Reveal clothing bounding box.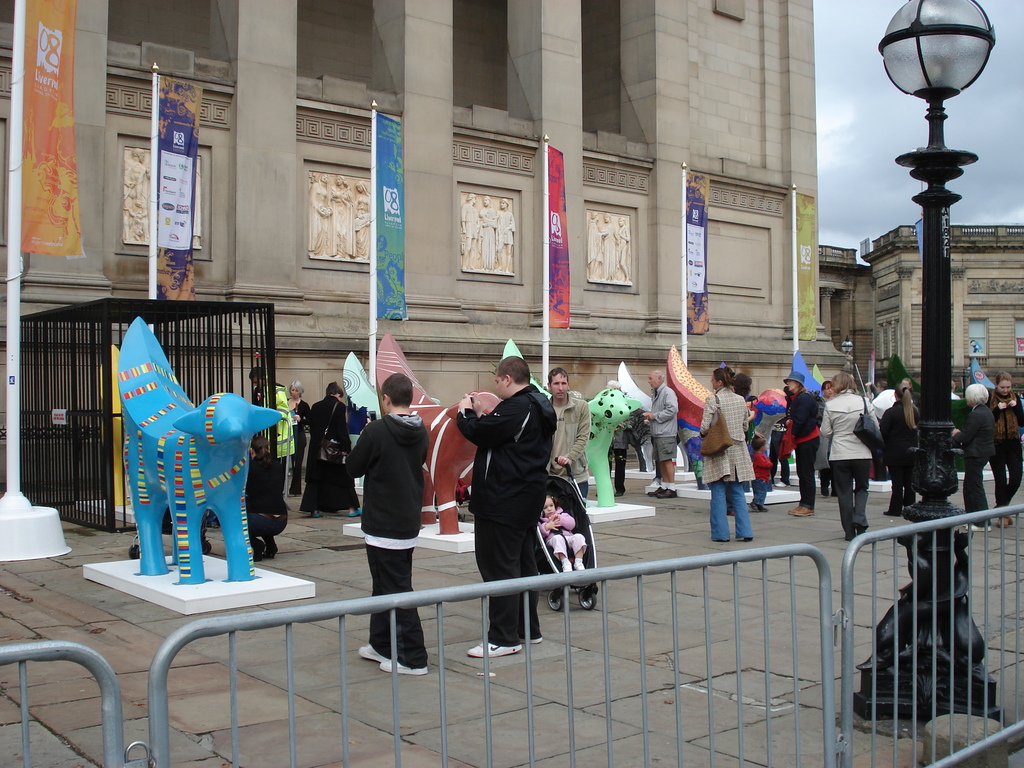
Revealed: select_region(752, 442, 773, 508).
